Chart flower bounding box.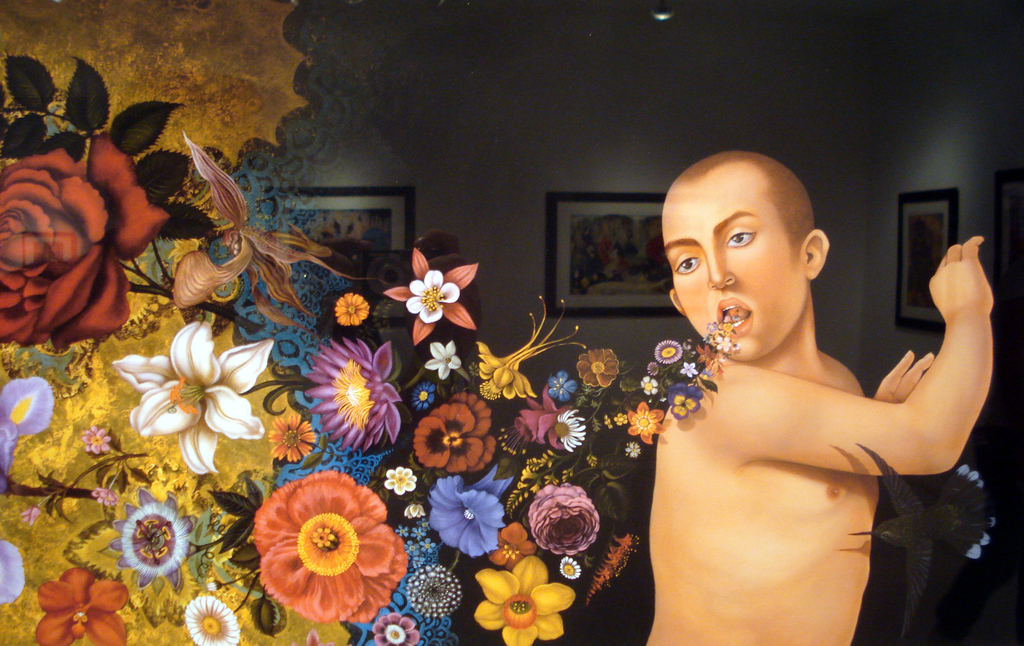
Charted: rect(398, 524, 439, 572).
